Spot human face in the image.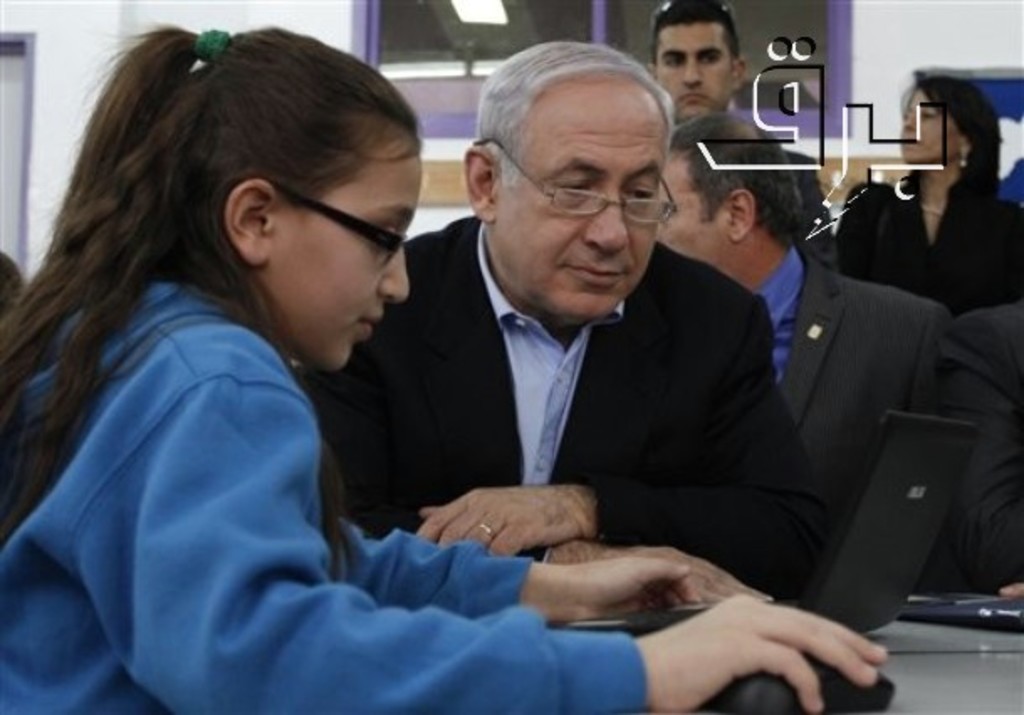
human face found at (left=488, top=89, right=668, bottom=314).
